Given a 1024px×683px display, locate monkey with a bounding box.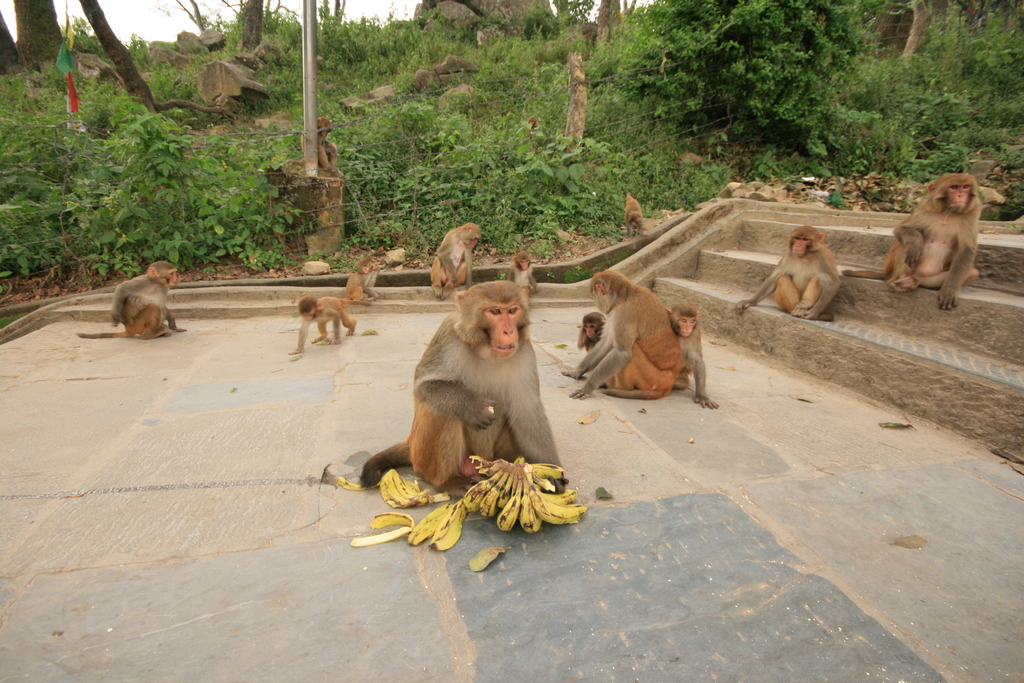
Located: region(360, 276, 566, 496).
